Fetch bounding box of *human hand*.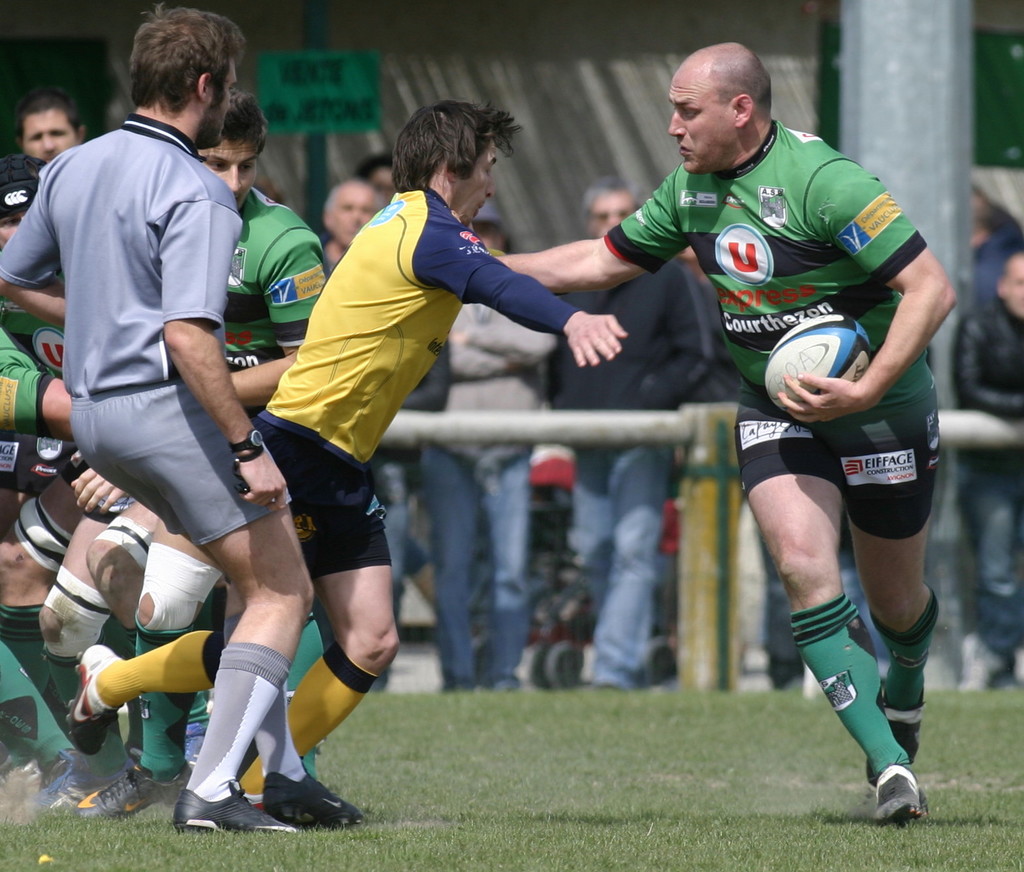
Bbox: left=67, top=466, right=126, bottom=520.
